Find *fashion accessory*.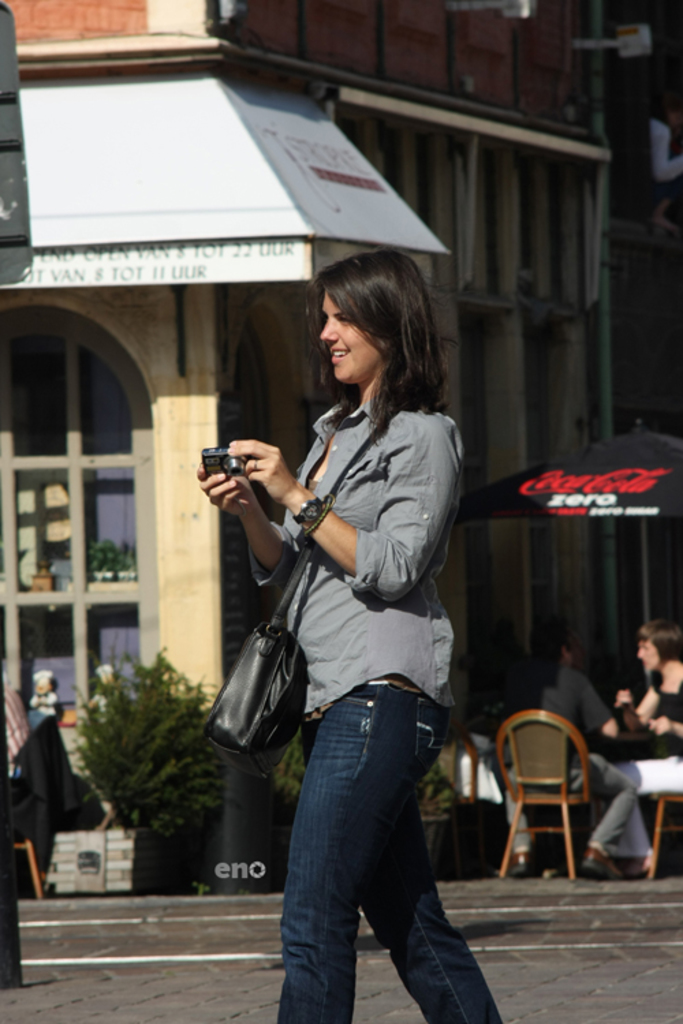
(left=291, top=494, right=325, bottom=530).
